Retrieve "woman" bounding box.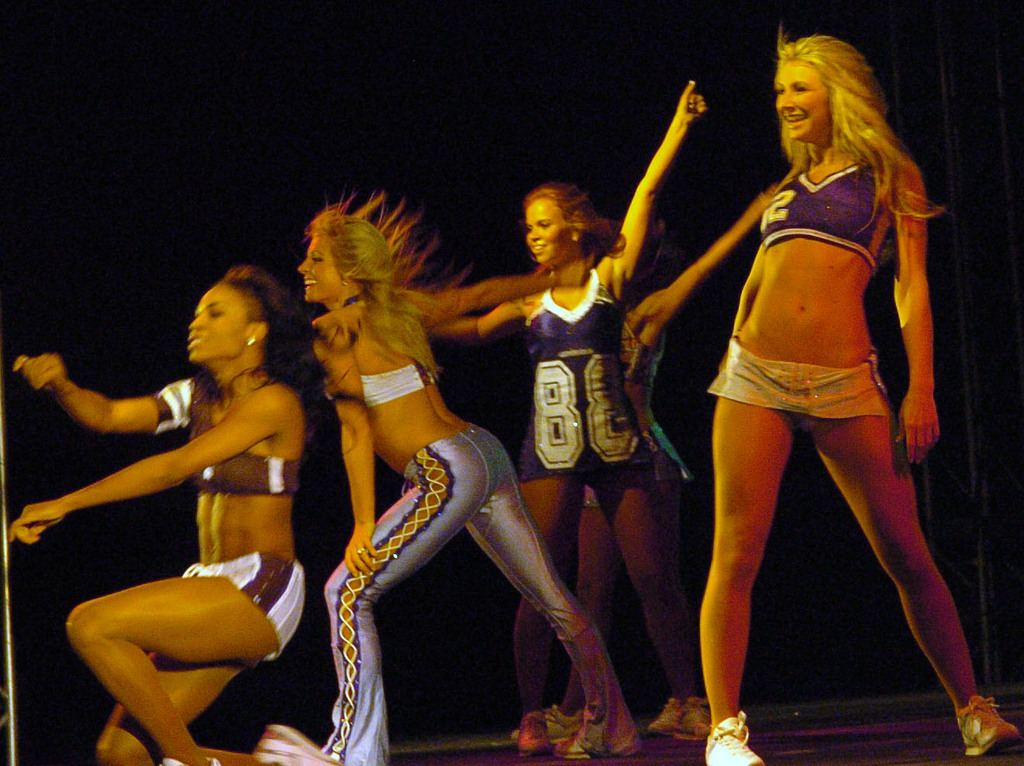
Bounding box: [5,265,339,765].
